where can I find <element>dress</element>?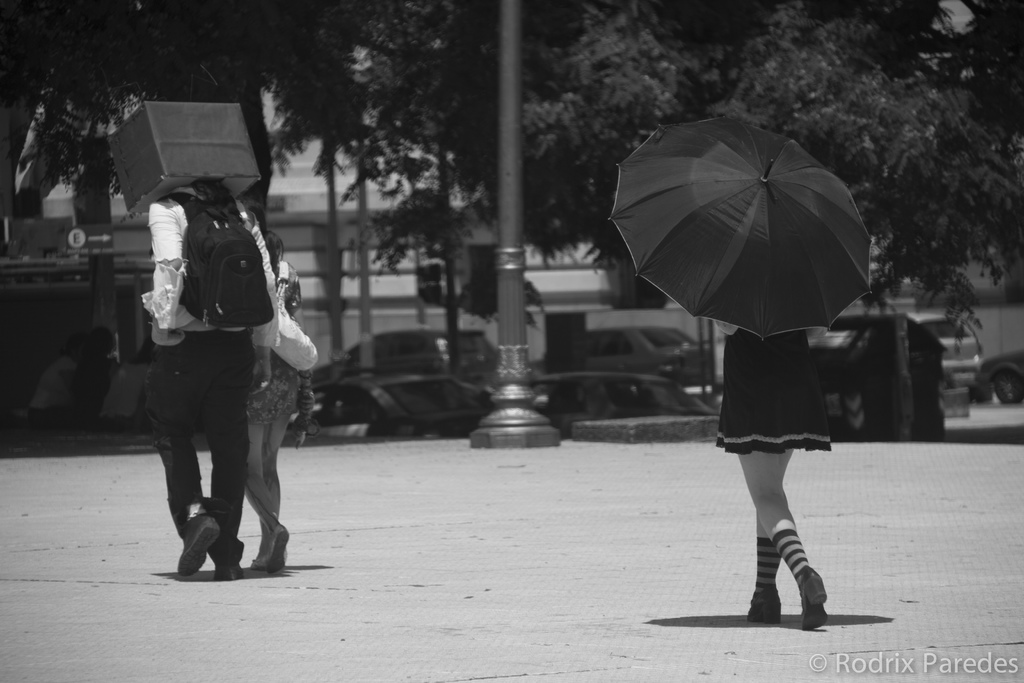
You can find it at [703, 304, 860, 435].
